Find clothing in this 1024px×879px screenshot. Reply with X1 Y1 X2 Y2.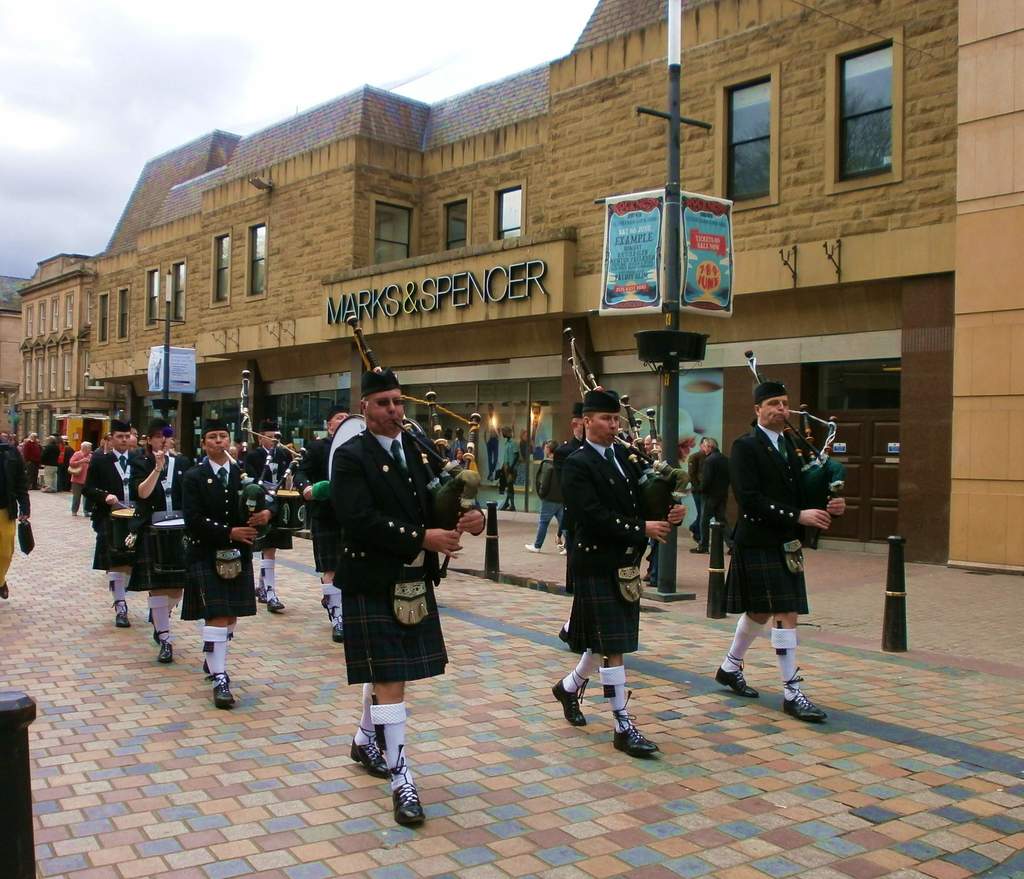
187 455 262 614.
